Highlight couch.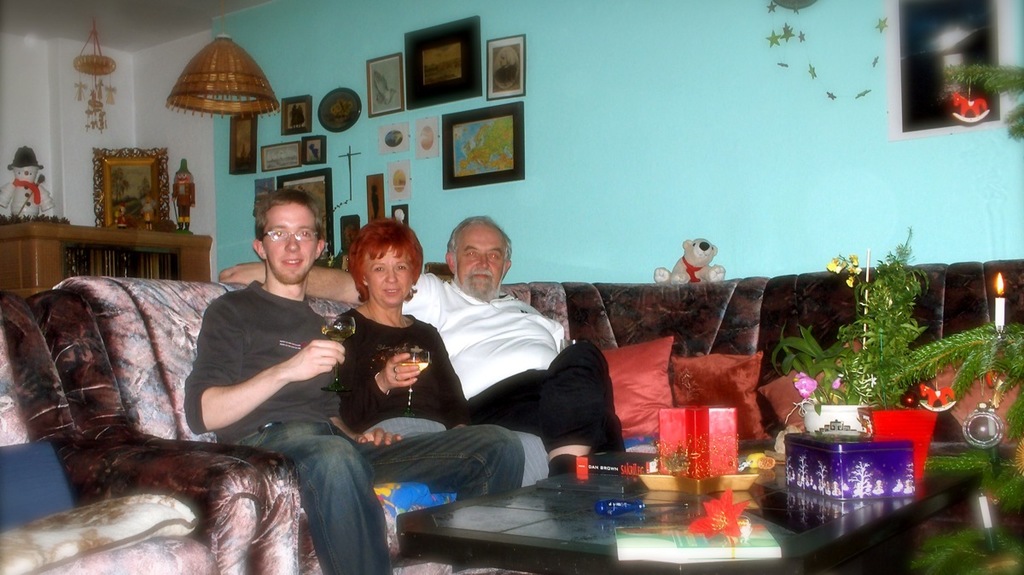
Highlighted region: <box>0,290,263,574</box>.
